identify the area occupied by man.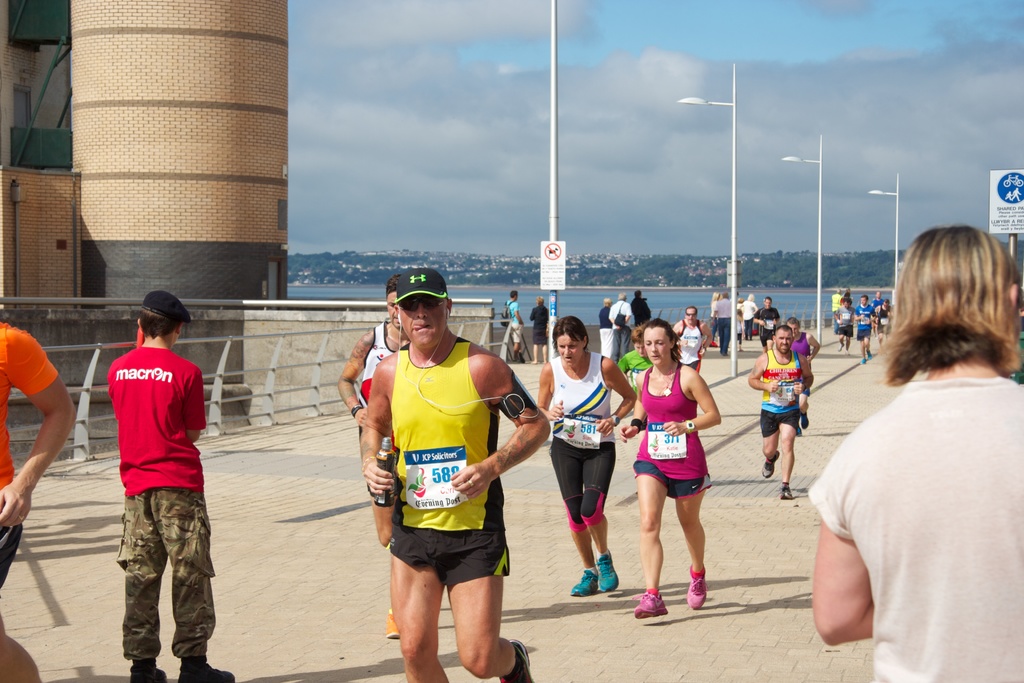
Area: {"left": 785, "top": 317, "right": 819, "bottom": 436}.
